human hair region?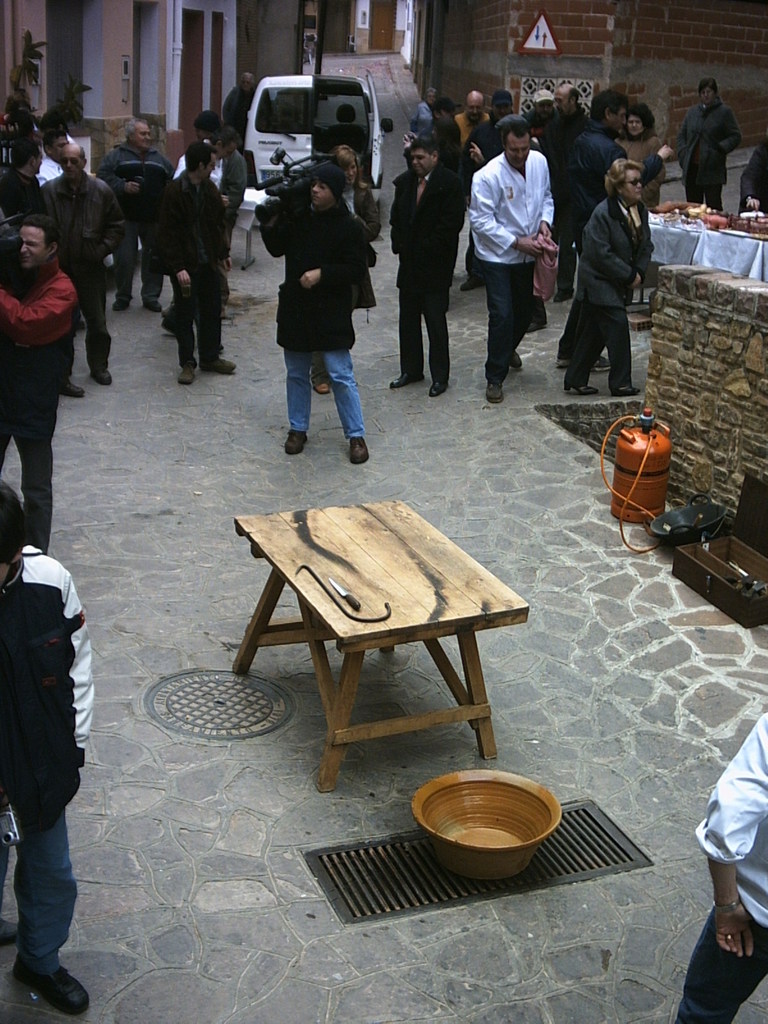
bbox=[24, 214, 59, 250]
